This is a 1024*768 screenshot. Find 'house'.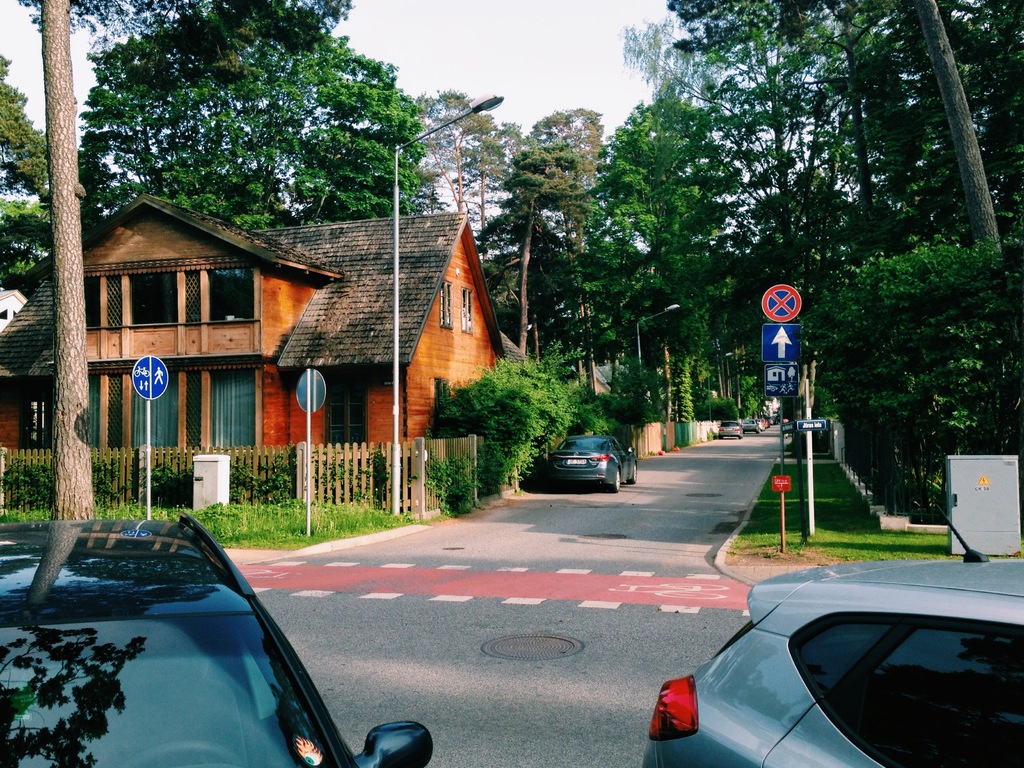
Bounding box: region(274, 209, 516, 478).
